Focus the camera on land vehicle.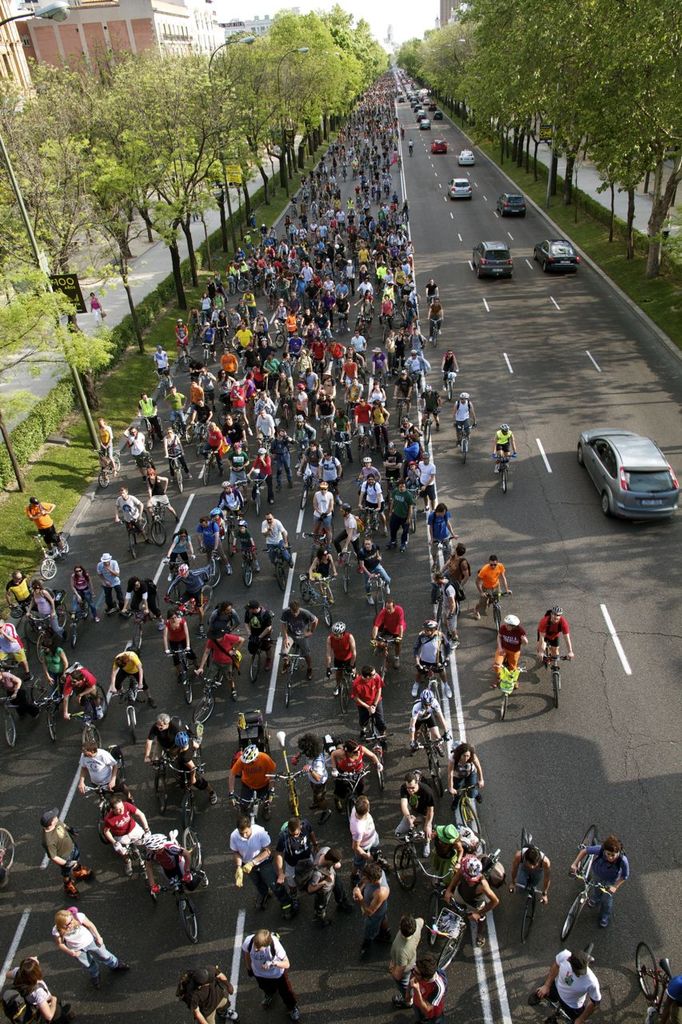
Focus region: {"x1": 380, "y1": 632, "x2": 389, "y2": 681}.
